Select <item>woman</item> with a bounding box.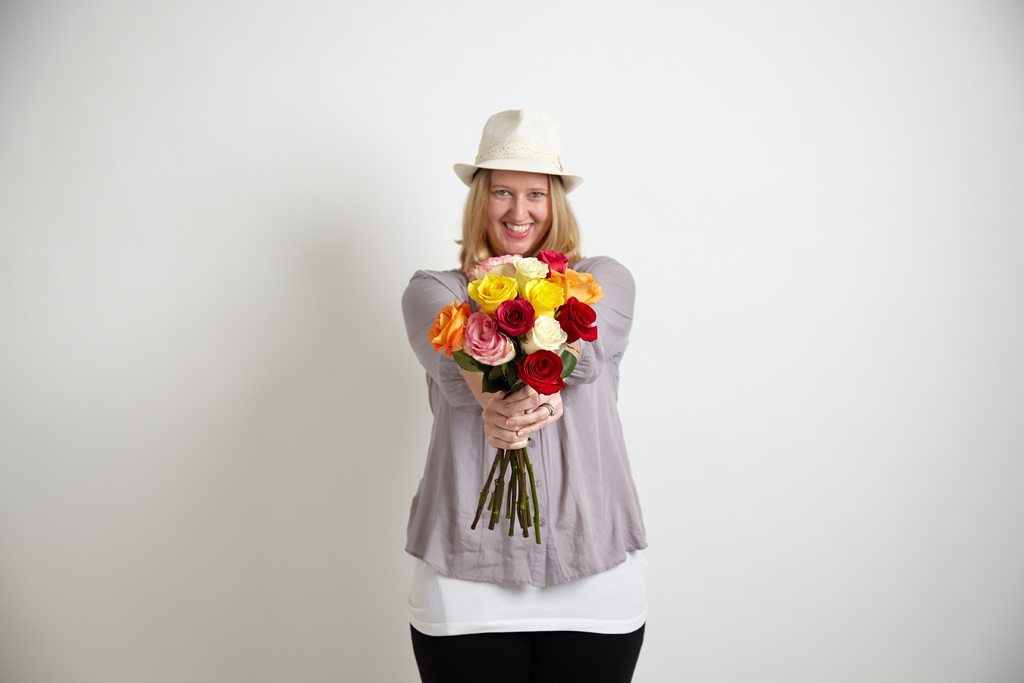
select_region(397, 115, 647, 659).
